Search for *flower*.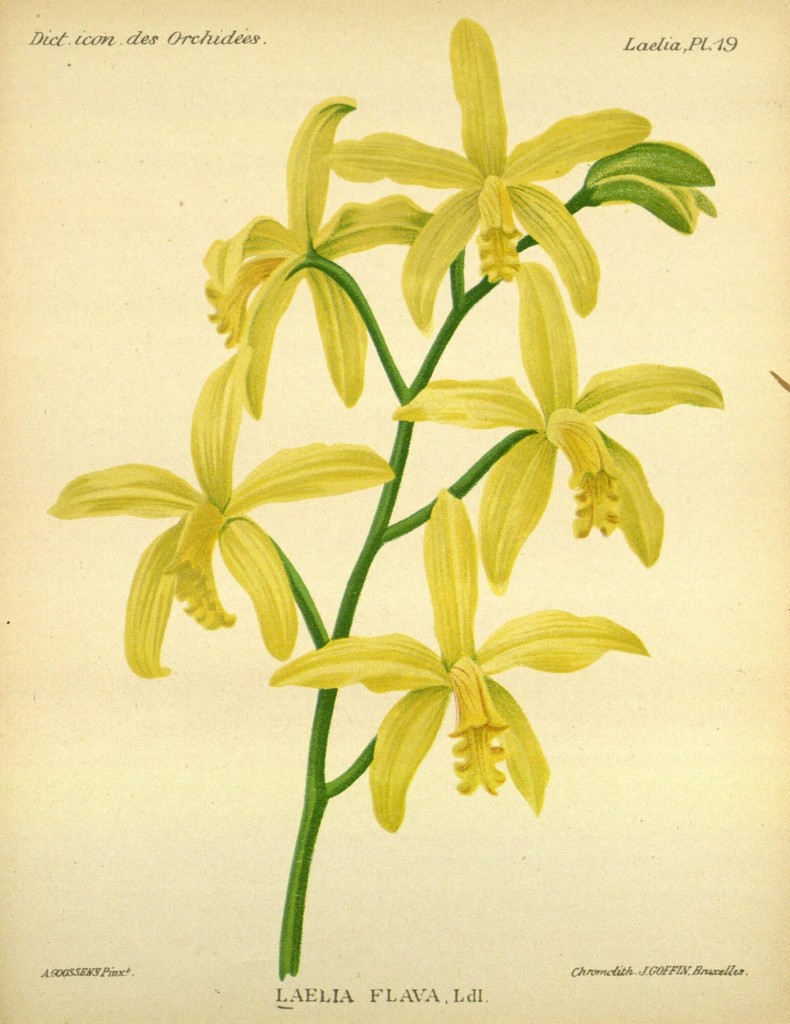
Found at <box>45,344,391,686</box>.
